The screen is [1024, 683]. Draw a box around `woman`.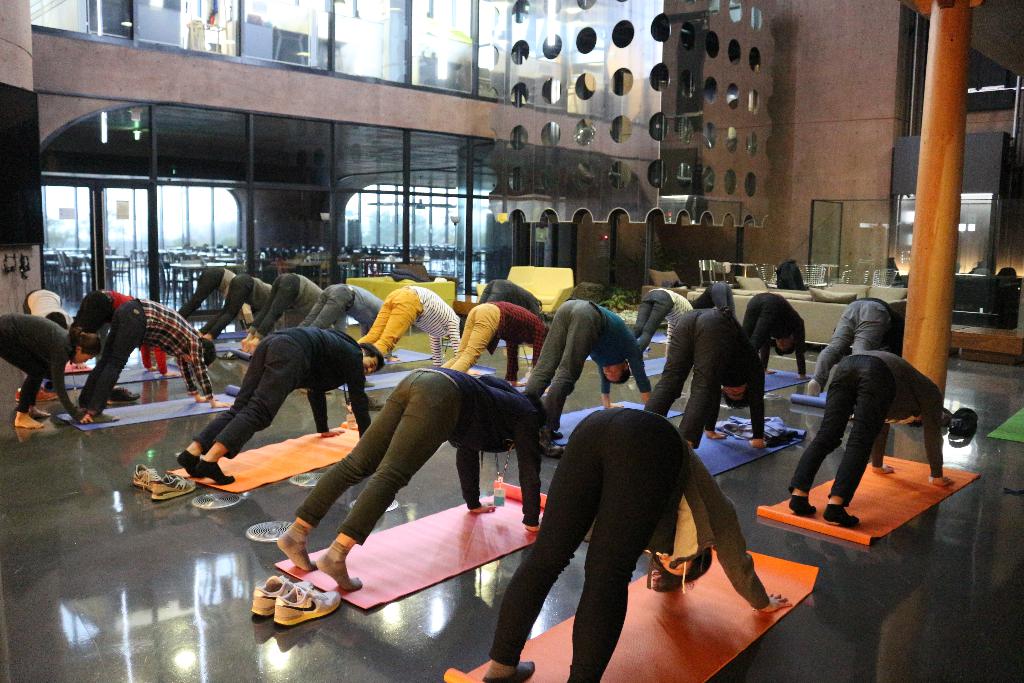
box=[0, 318, 110, 437].
